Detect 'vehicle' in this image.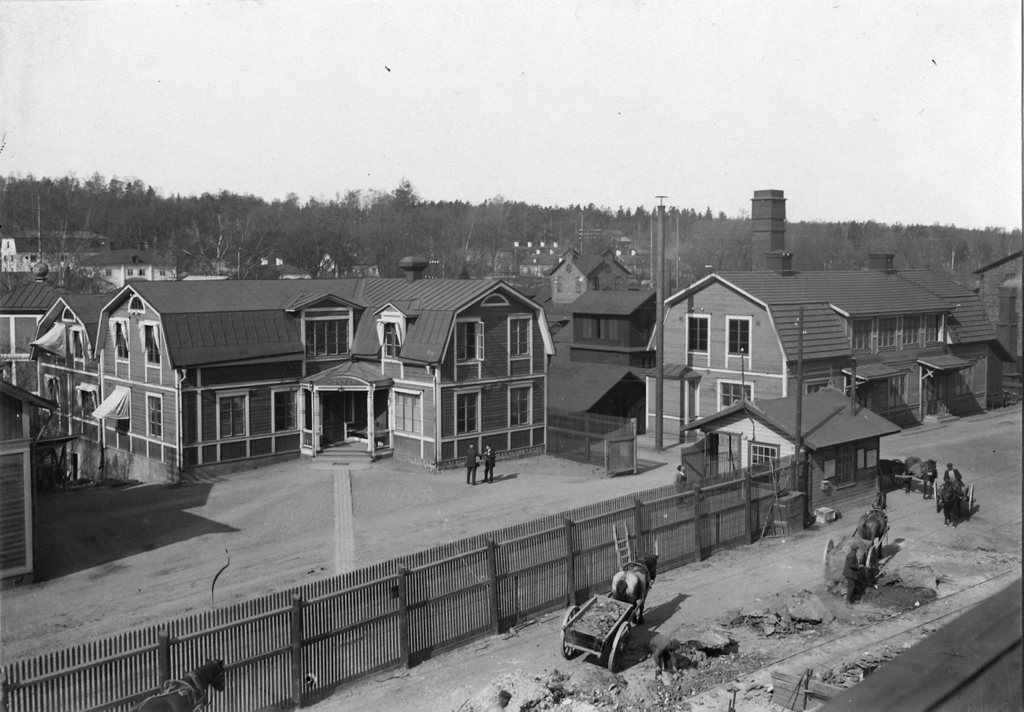
Detection: rect(558, 590, 645, 667).
